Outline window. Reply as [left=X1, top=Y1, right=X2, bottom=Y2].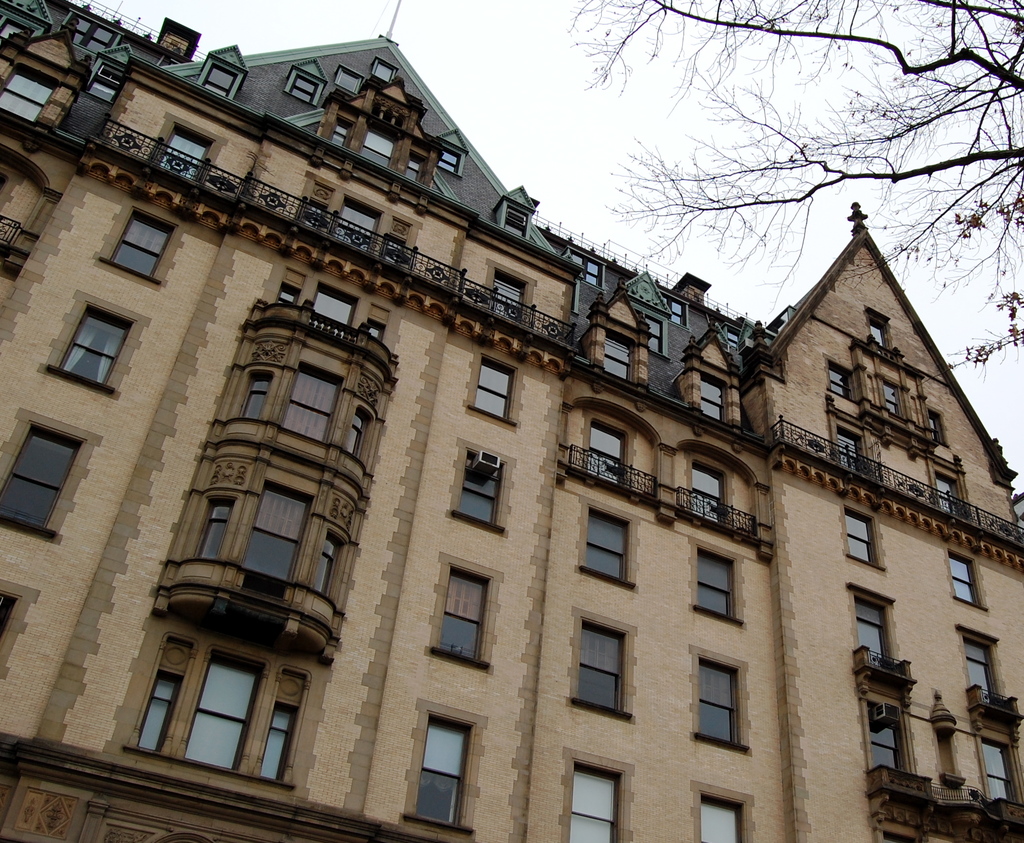
[left=822, top=363, right=844, bottom=395].
